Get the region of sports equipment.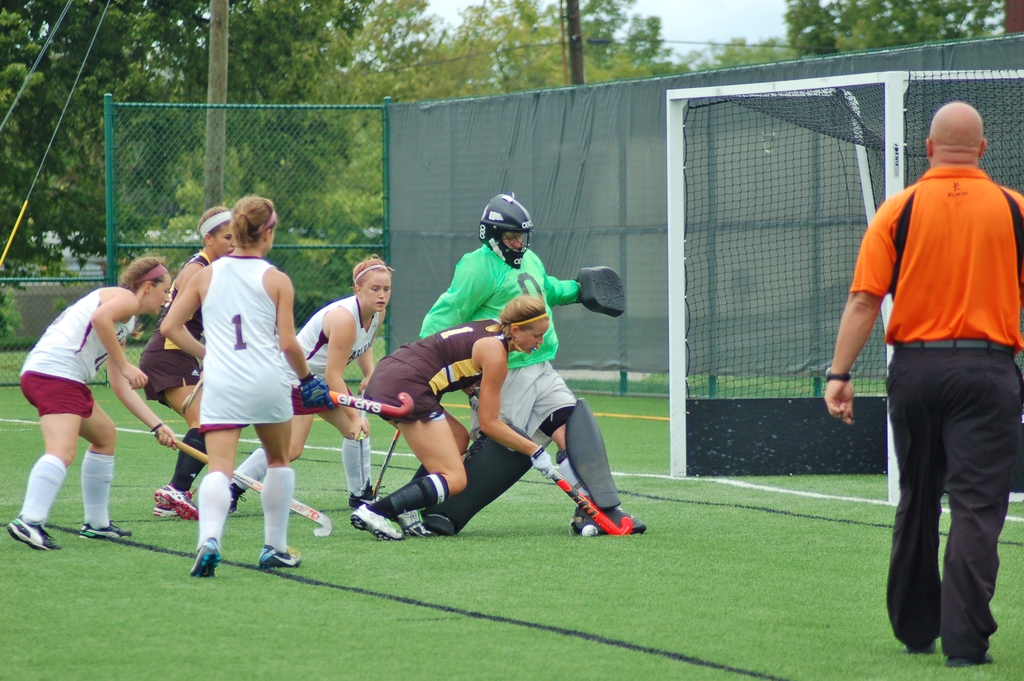
[668,69,1023,480].
